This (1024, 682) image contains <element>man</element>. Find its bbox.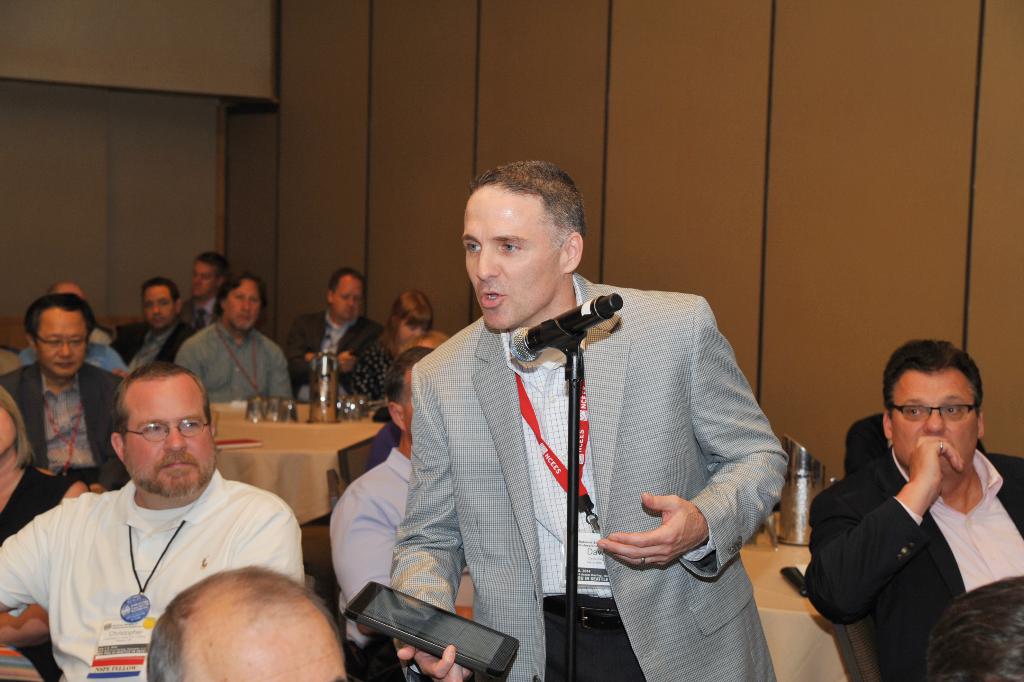
[x1=387, y1=156, x2=786, y2=681].
